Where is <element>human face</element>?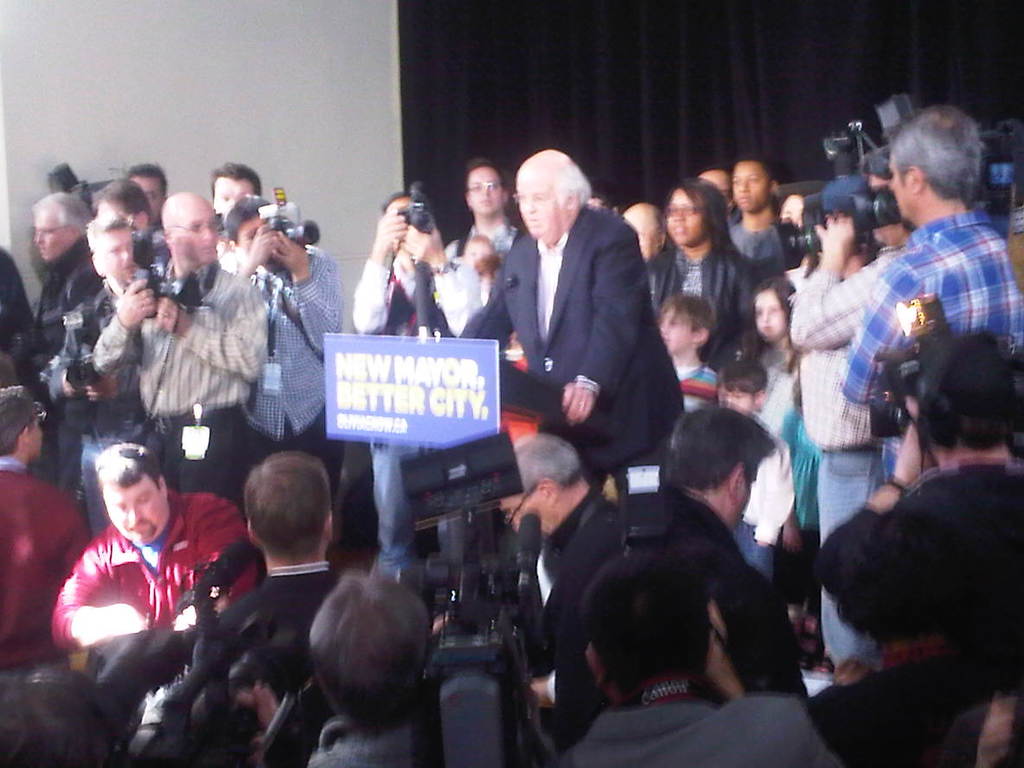
235, 685, 255, 707.
